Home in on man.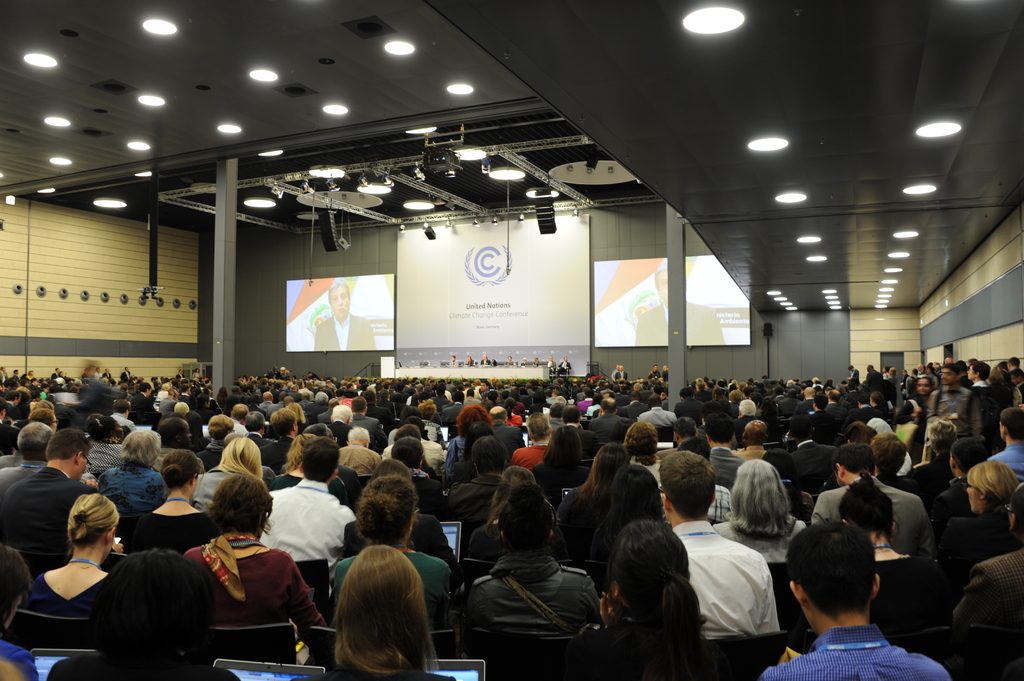
Homed in at bbox=[798, 384, 822, 414].
